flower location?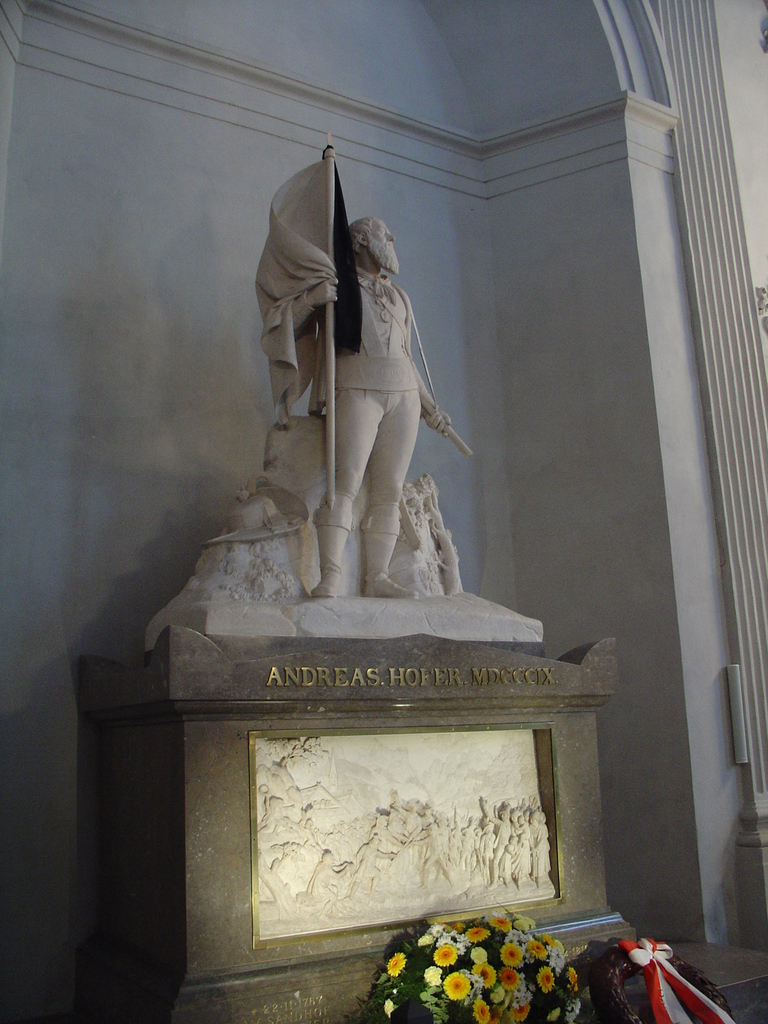
box=[471, 945, 489, 964]
